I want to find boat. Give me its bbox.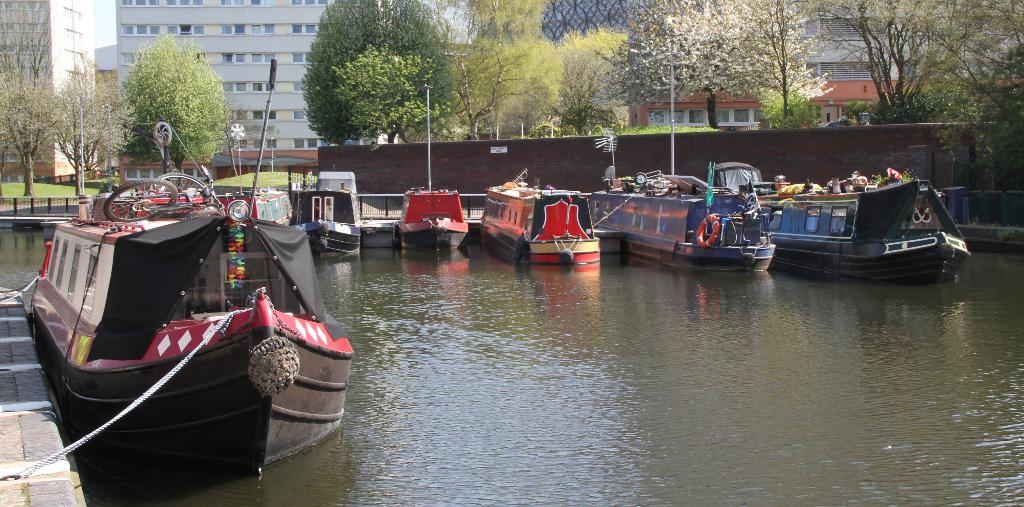
bbox=(589, 168, 779, 277).
